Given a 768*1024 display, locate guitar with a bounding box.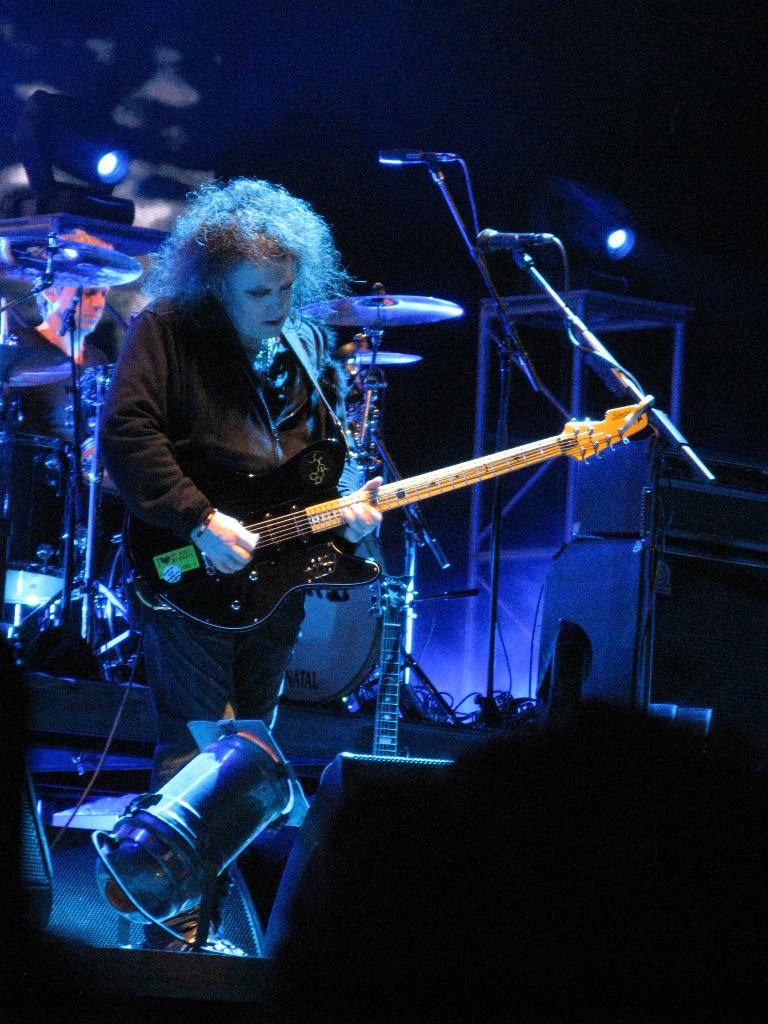
Located: detection(168, 389, 659, 637).
